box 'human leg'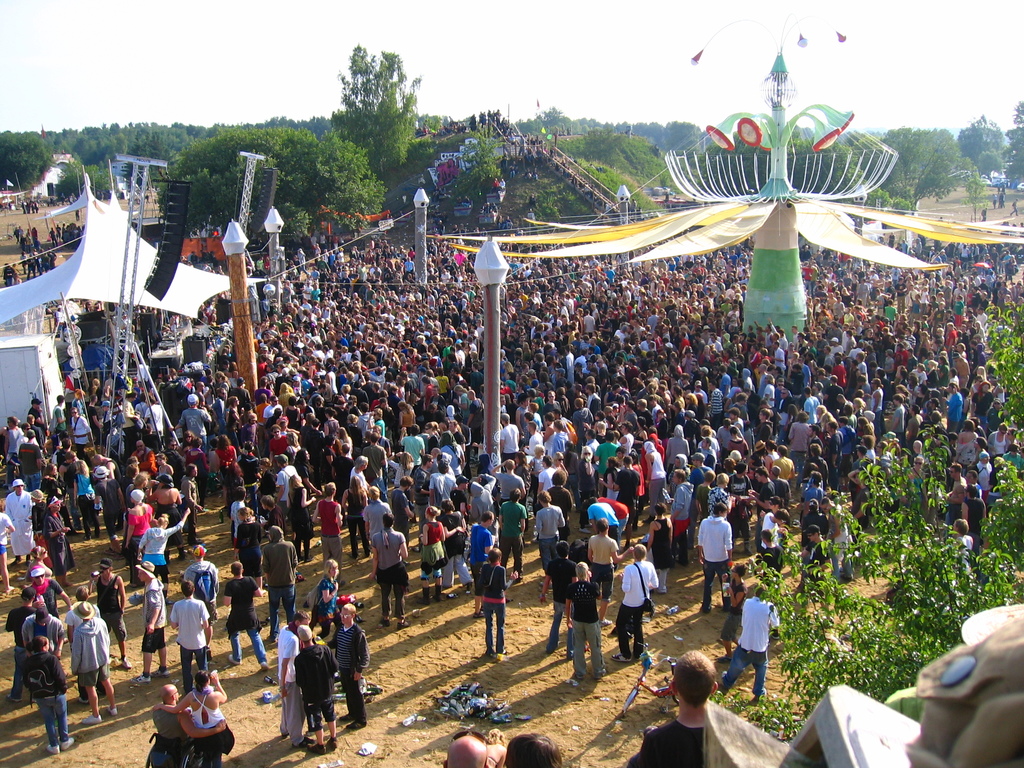
<bbox>589, 628, 602, 687</bbox>
